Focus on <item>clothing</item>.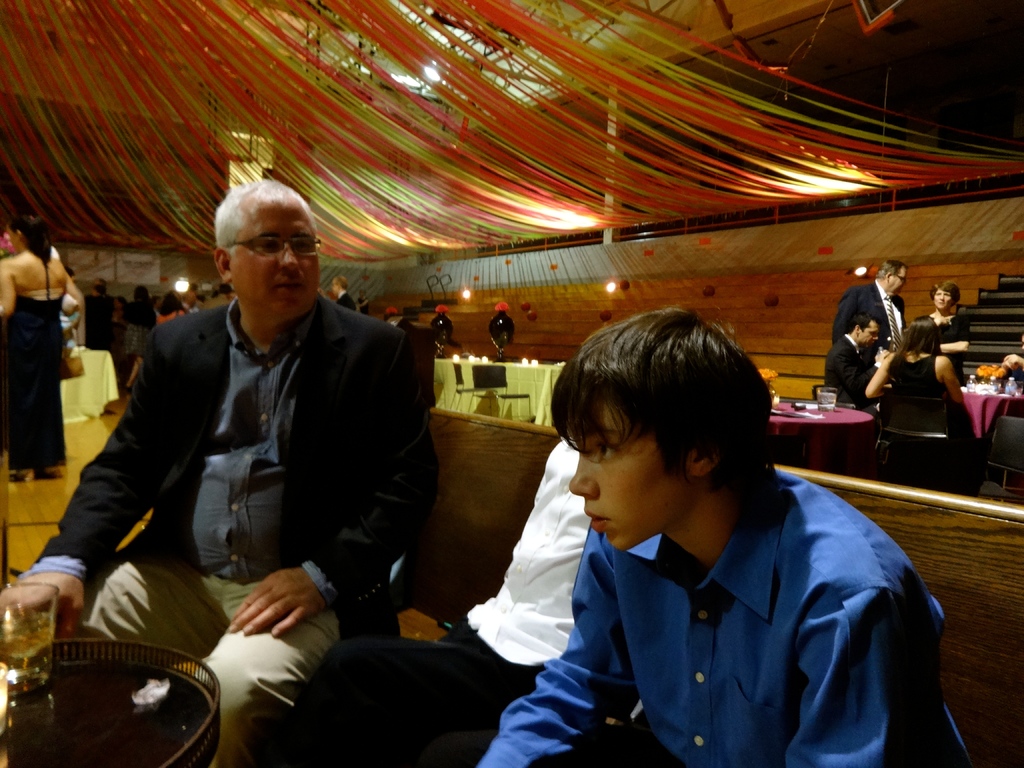
Focused at select_region(461, 424, 602, 758).
